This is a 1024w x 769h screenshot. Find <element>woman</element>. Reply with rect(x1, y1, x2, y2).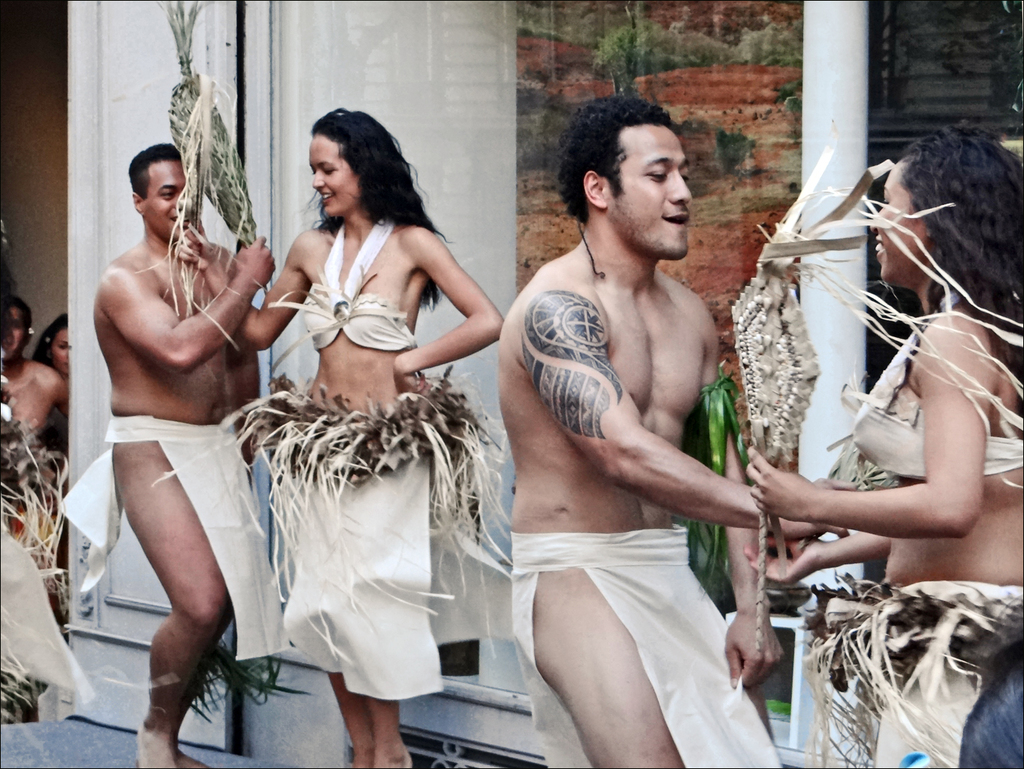
rect(745, 120, 1023, 768).
